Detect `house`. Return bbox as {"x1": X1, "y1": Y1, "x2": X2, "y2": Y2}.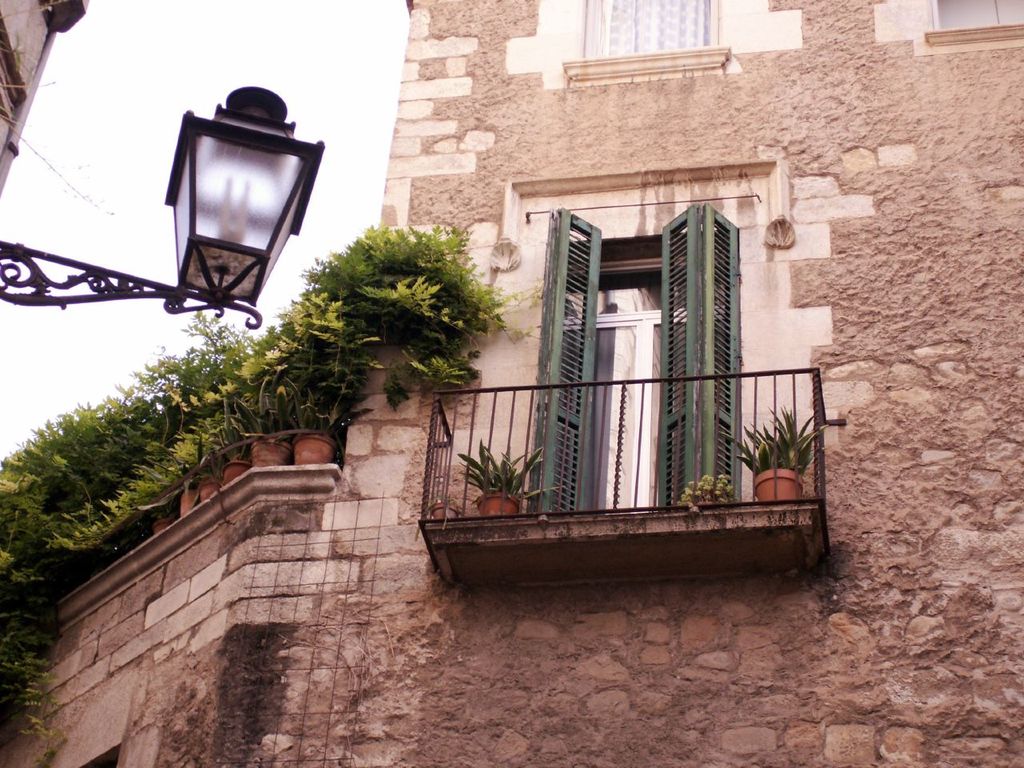
{"x1": 0, "y1": 0, "x2": 1023, "y2": 767}.
